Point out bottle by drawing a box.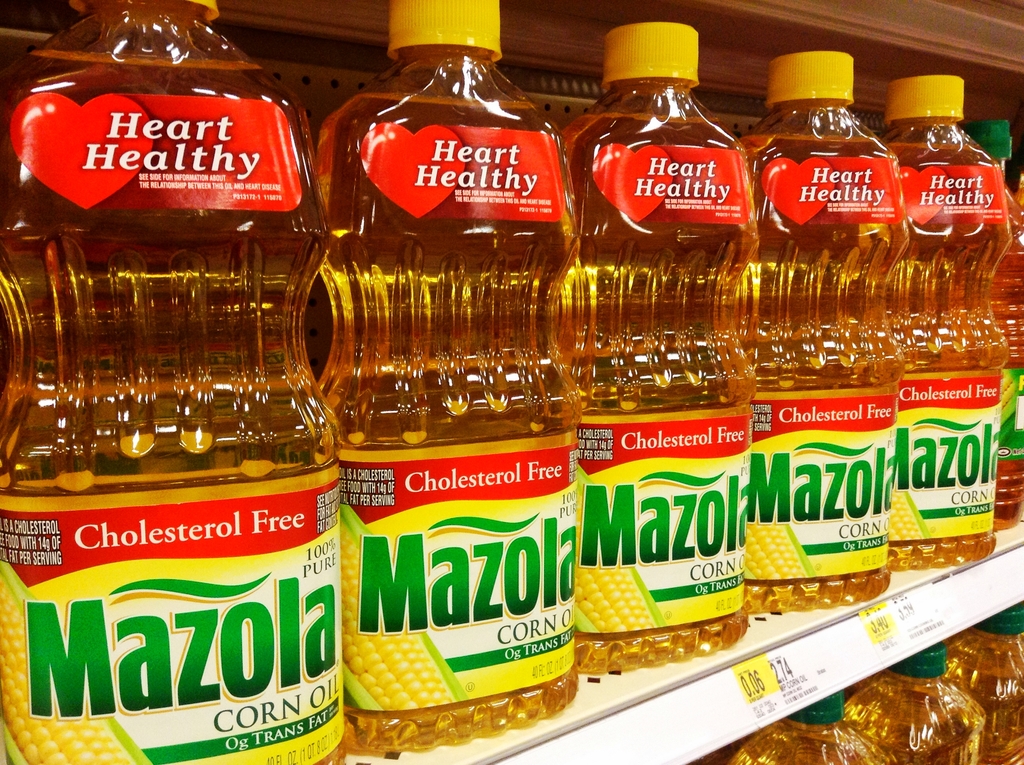
box=[839, 638, 989, 764].
